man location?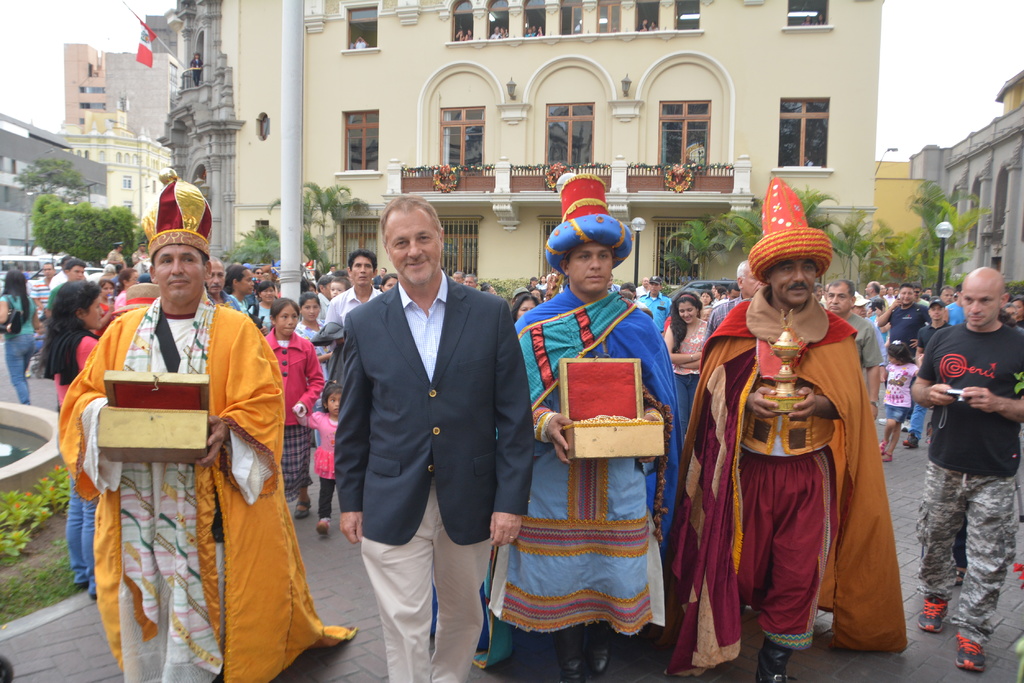
l=910, t=261, r=1023, b=670
